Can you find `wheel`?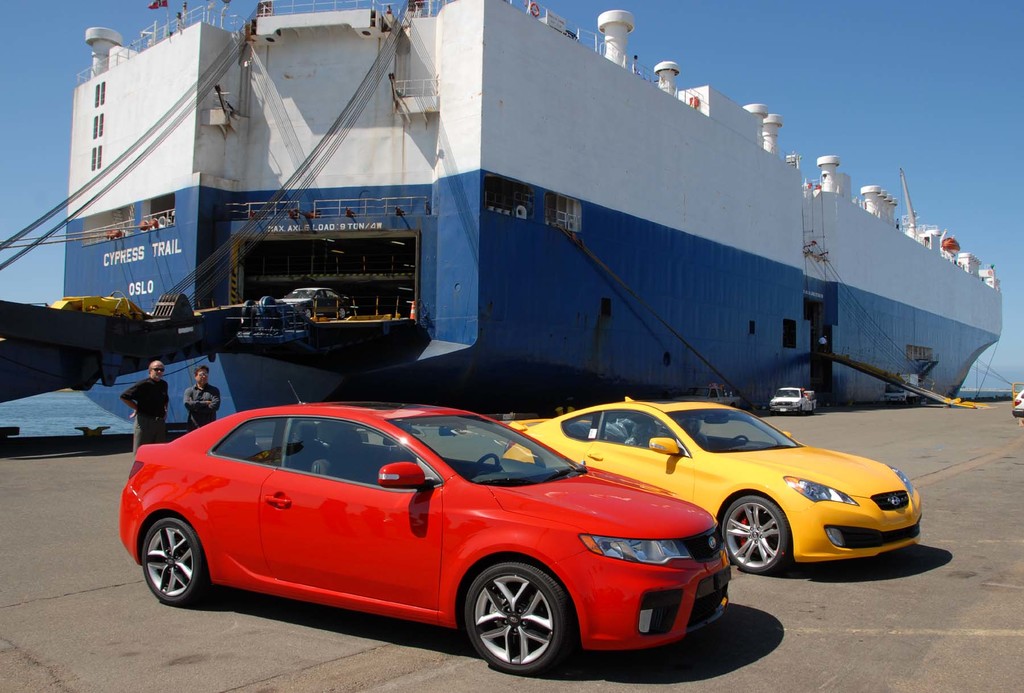
Yes, bounding box: <region>461, 580, 569, 667</region>.
